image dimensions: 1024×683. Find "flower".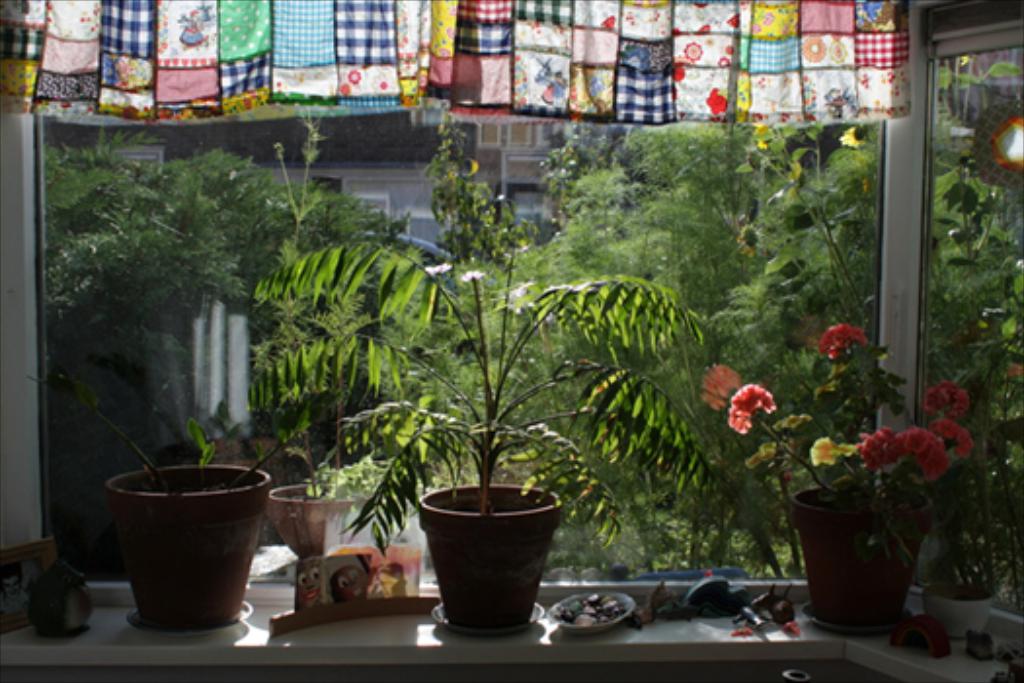
box(811, 324, 868, 365).
